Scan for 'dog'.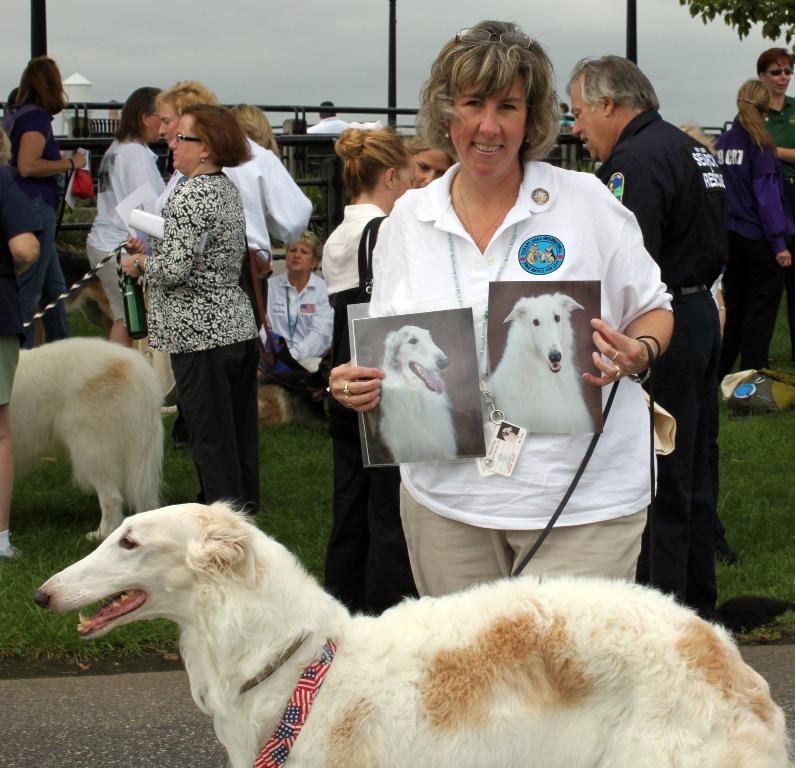
Scan result: detection(380, 323, 457, 465).
